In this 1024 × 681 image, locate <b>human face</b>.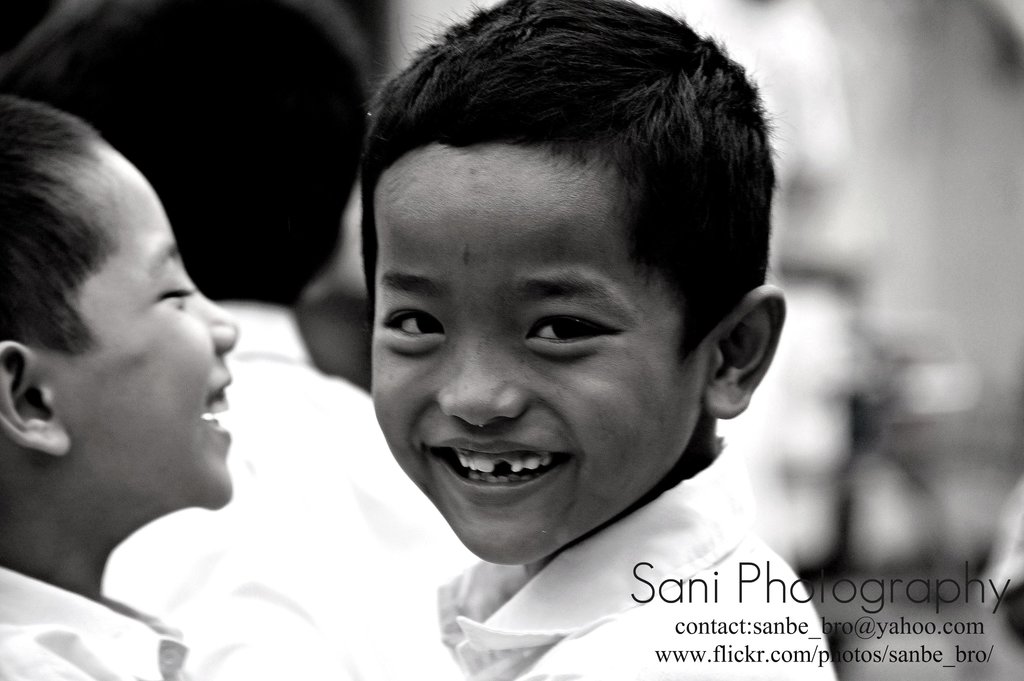
Bounding box: x1=44, y1=138, x2=240, y2=497.
